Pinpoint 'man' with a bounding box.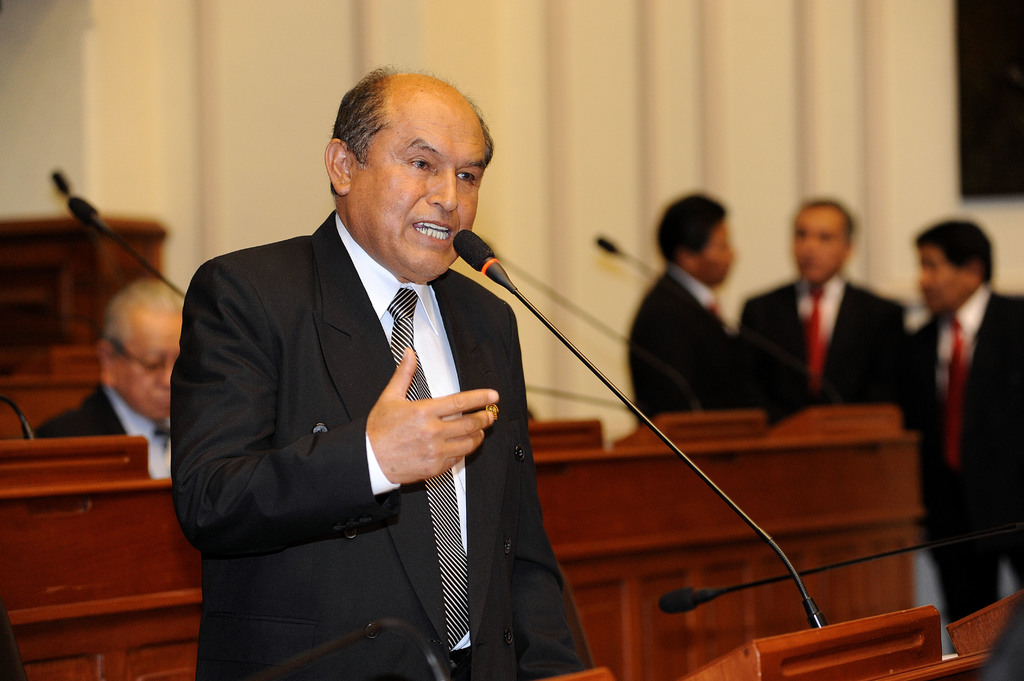
rect(31, 275, 191, 476).
